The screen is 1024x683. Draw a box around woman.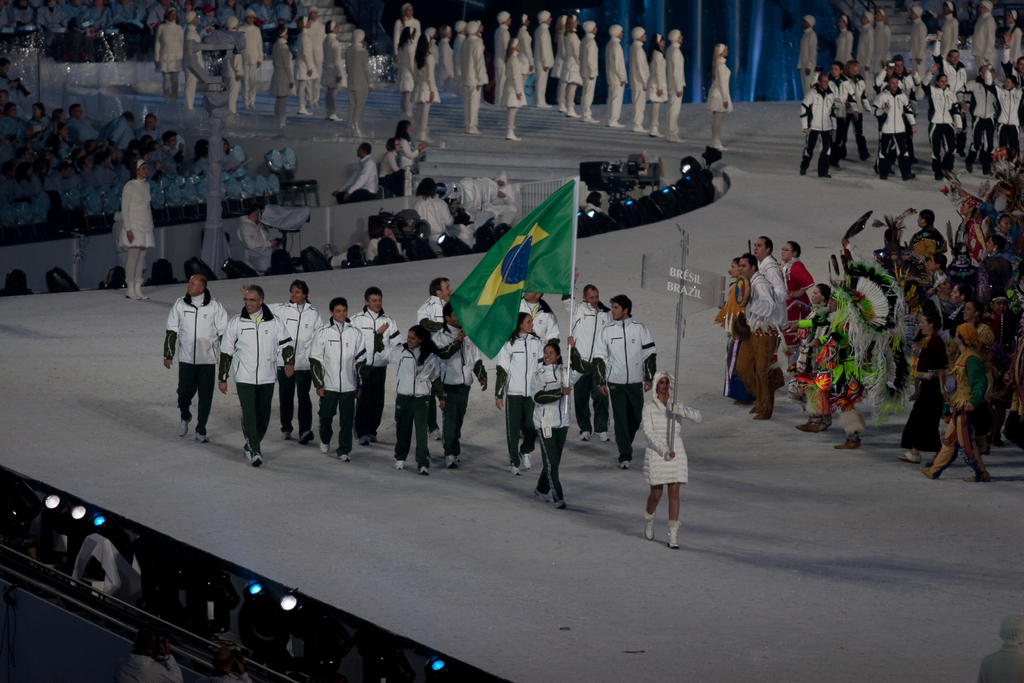
bbox(984, 238, 1000, 254).
